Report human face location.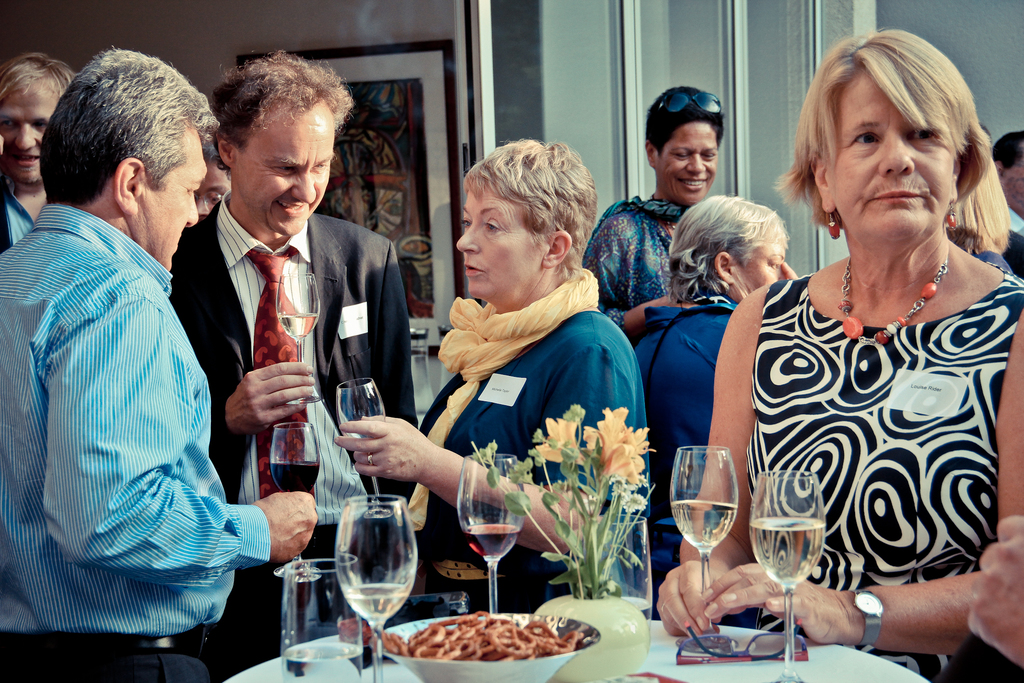
Report: 135/126/204/273.
